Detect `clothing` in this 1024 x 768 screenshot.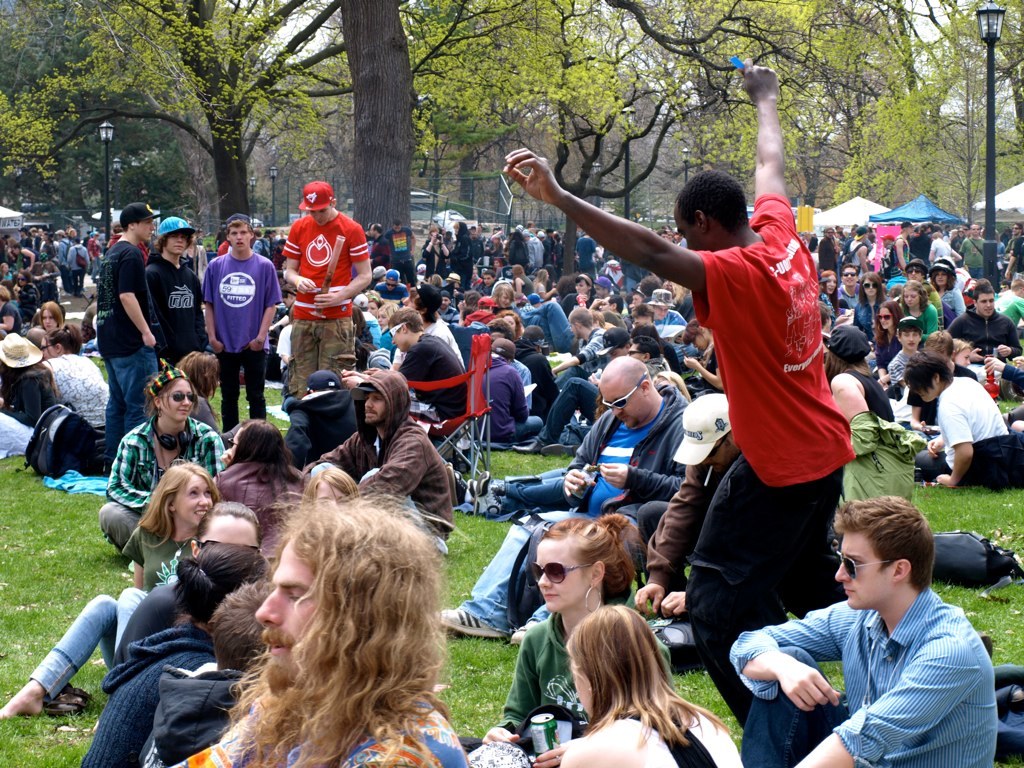
Detection: box(877, 229, 907, 275).
